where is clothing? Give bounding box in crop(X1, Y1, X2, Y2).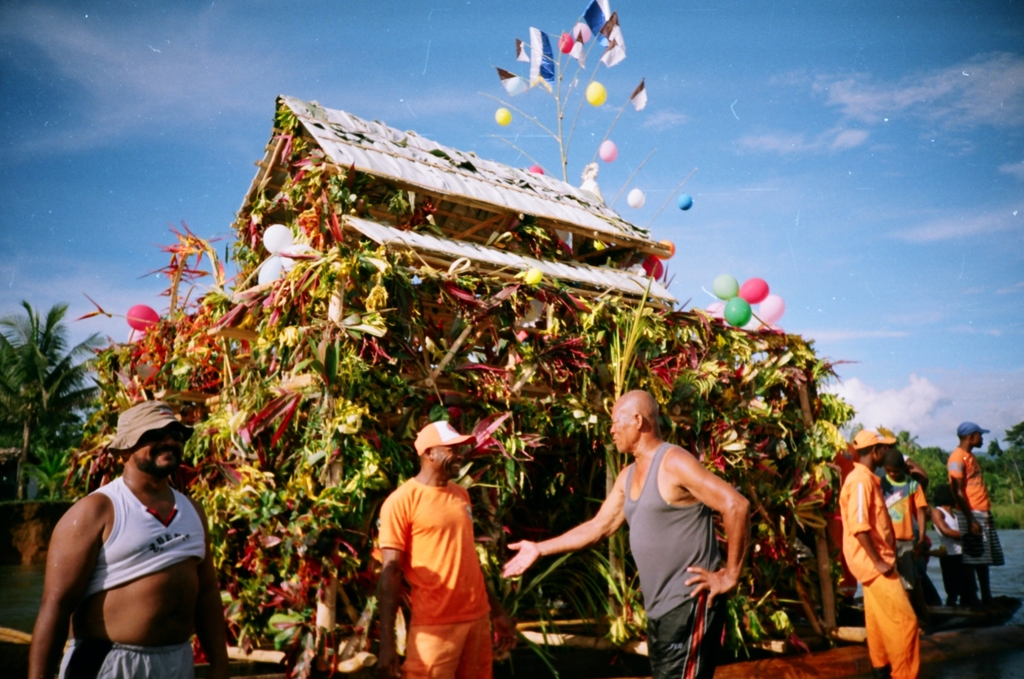
crop(924, 503, 972, 630).
